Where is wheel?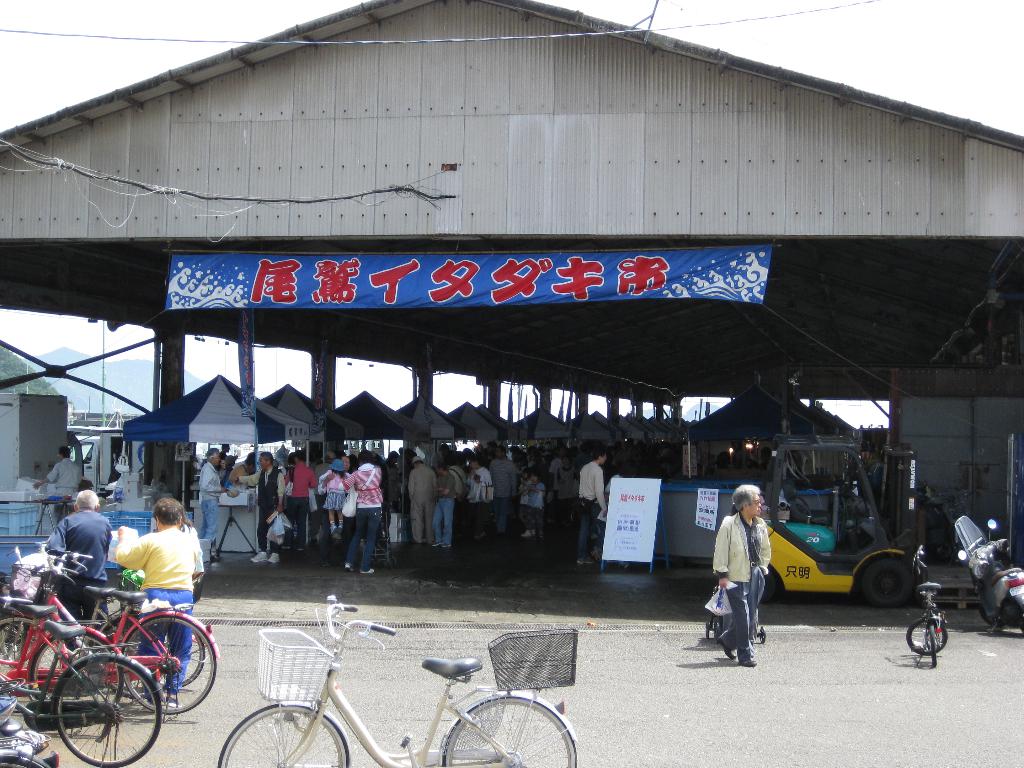
[860,556,918,607].
